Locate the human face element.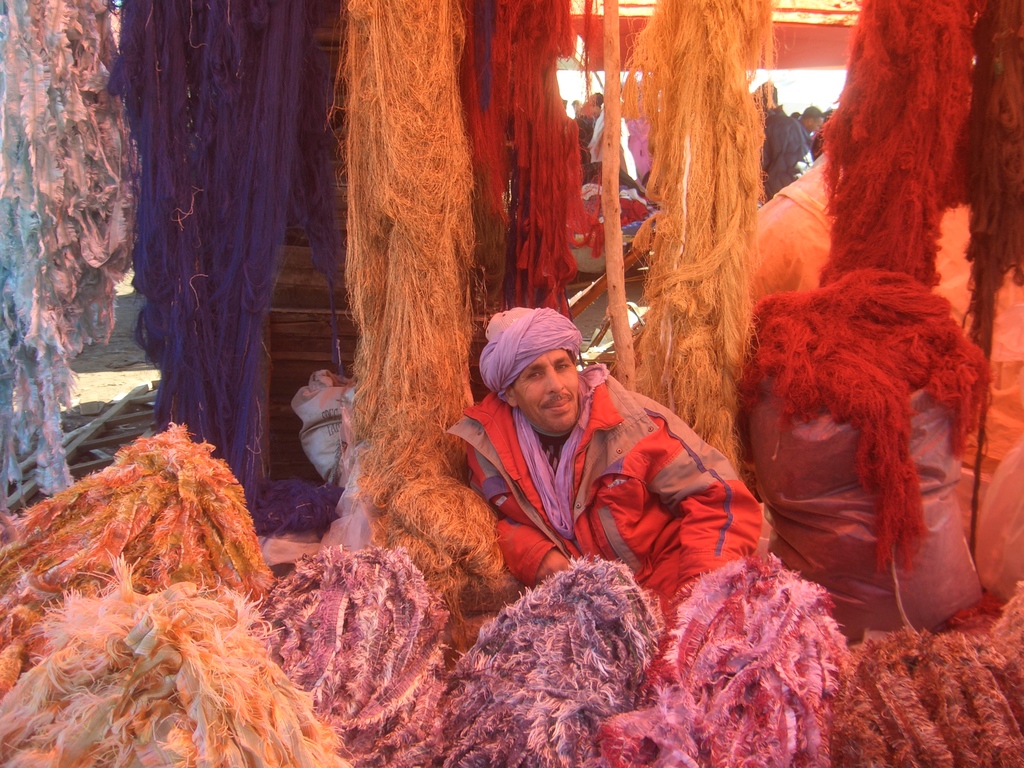
Element bbox: detection(513, 349, 577, 436).
